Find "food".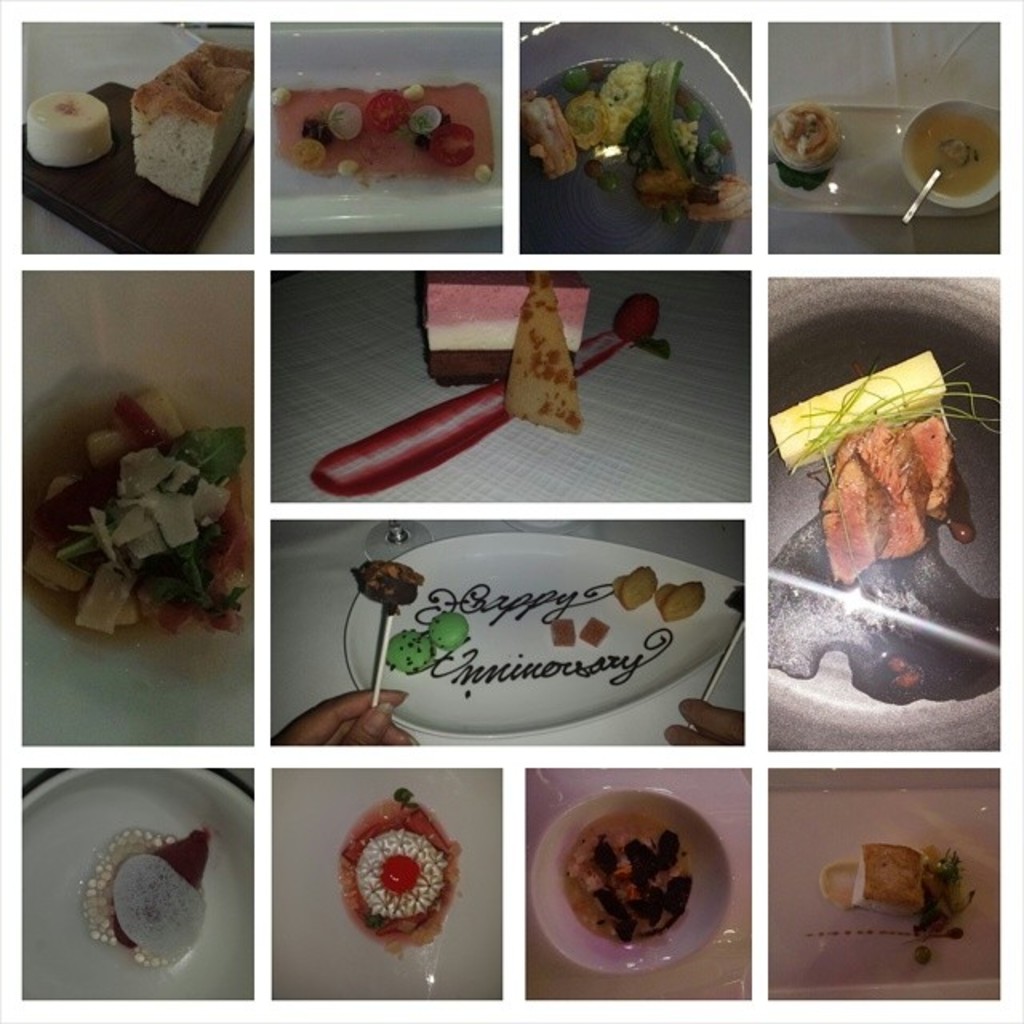
{"x1": 893, "y1": 664, "x2": 922, "y2": 691}.
